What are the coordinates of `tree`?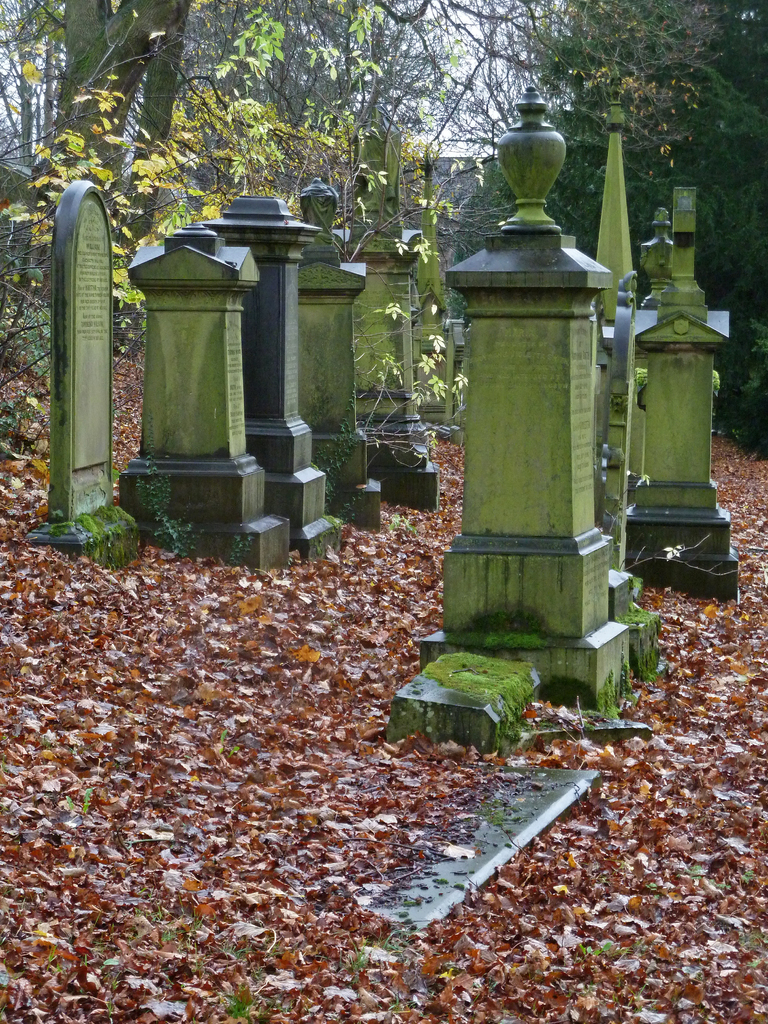
[left=414, top=49, right=628, bottom=280].
